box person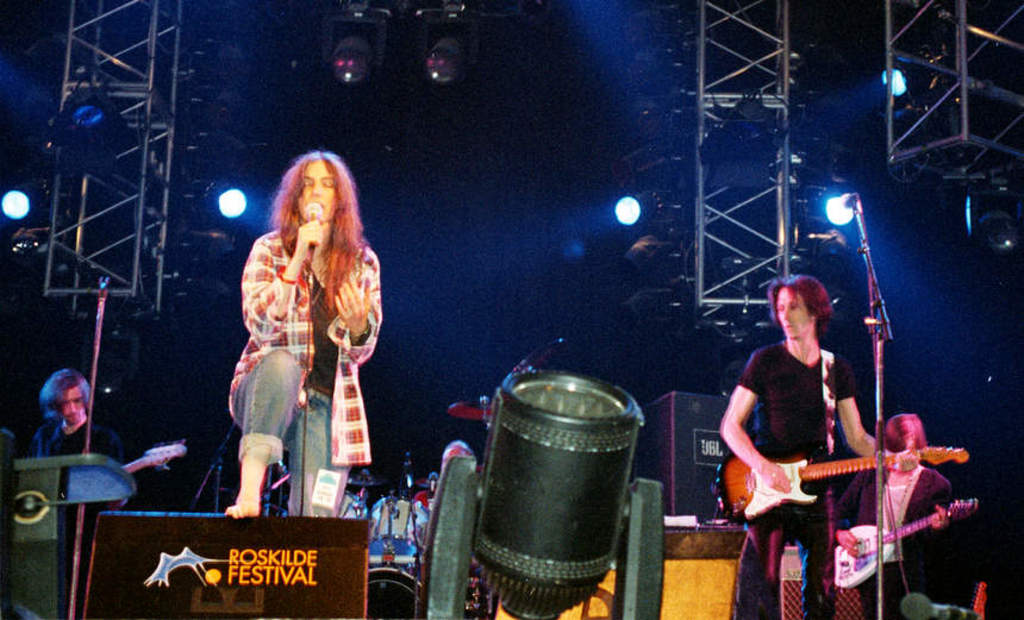
[left=30, top=369, right=129, bottom=585]
